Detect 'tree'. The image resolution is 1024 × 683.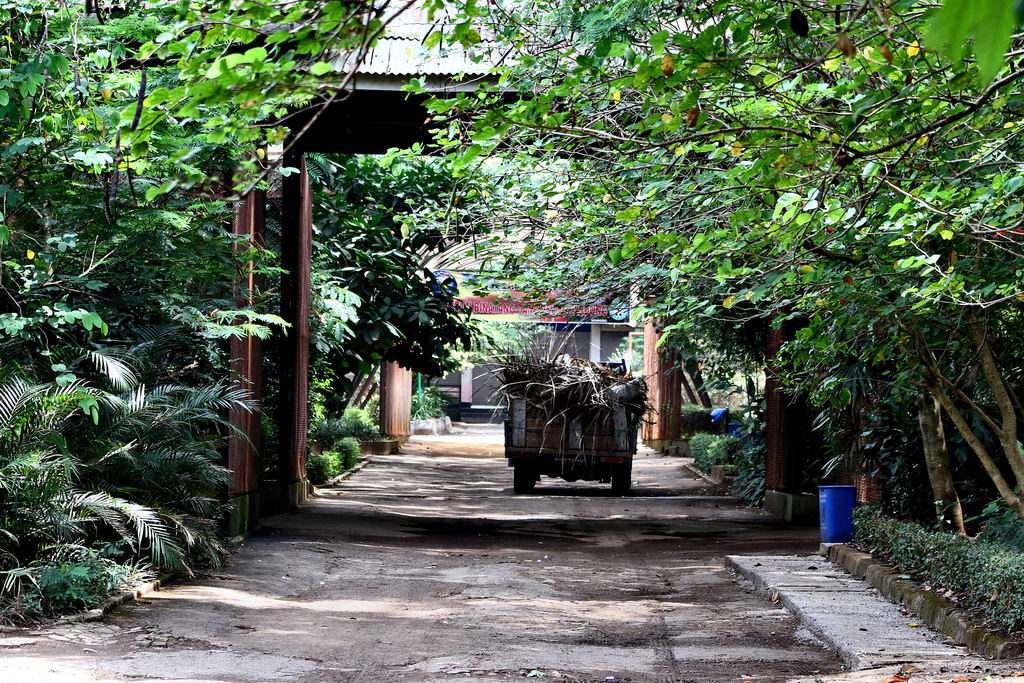
x1=0 y1=0 x2=413 y2=631.
